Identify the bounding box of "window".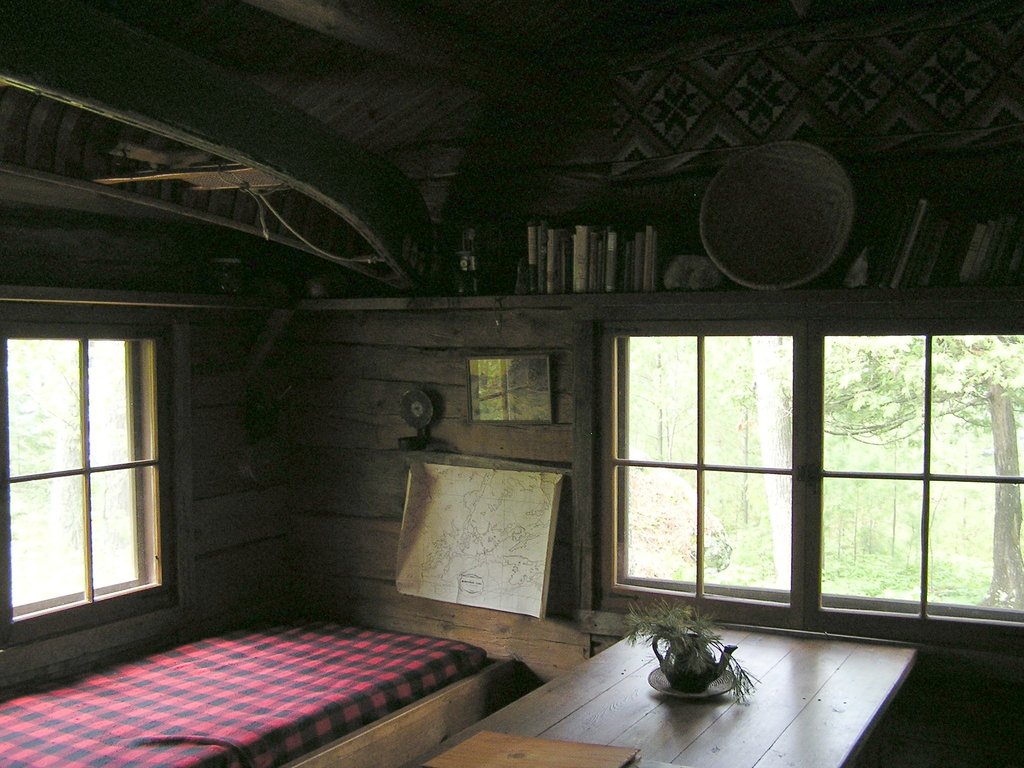
577/319/1023/673.
